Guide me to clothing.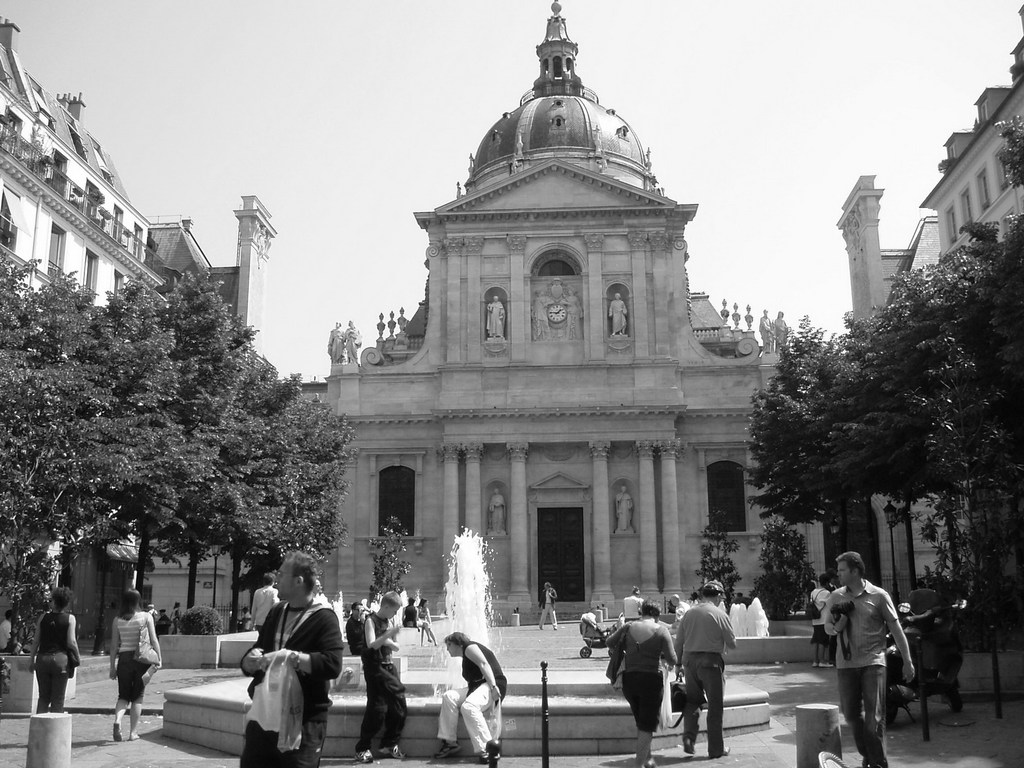
Guidance: (417, 609, 429, 628).
